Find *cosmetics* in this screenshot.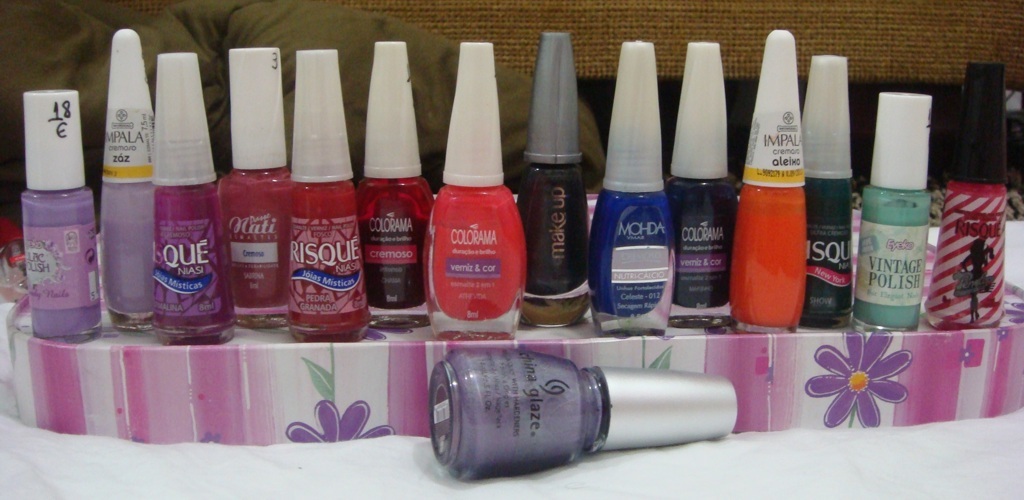
The bounding box for *cosmetics* is [x1=436, y1=347, x2=736, y2=478].
